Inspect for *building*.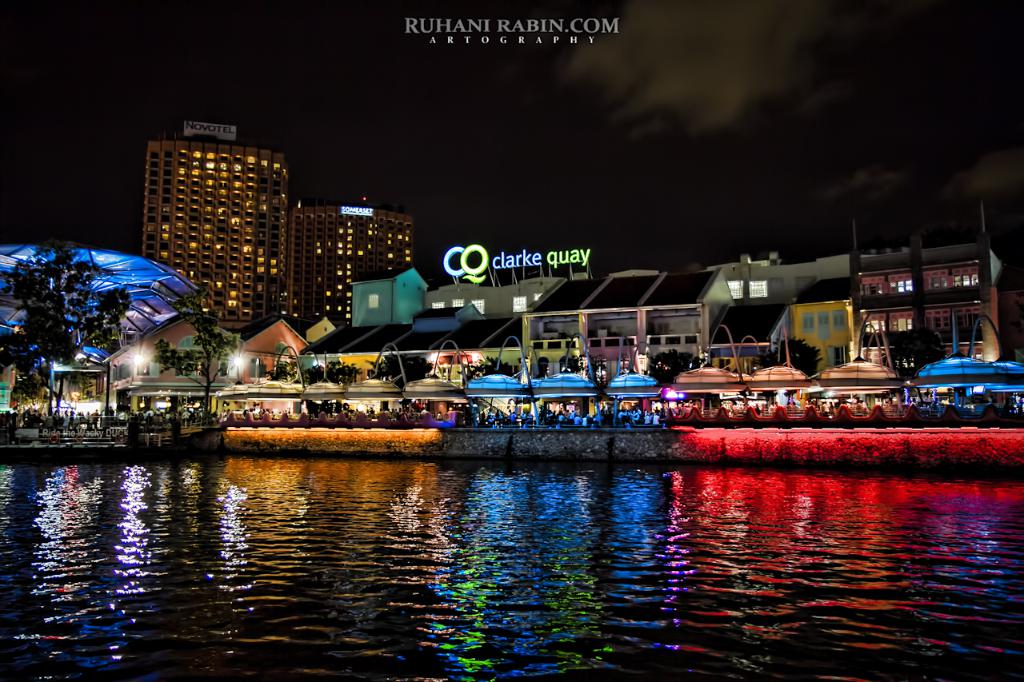
Inspection: (642, 267, 736, 361).
